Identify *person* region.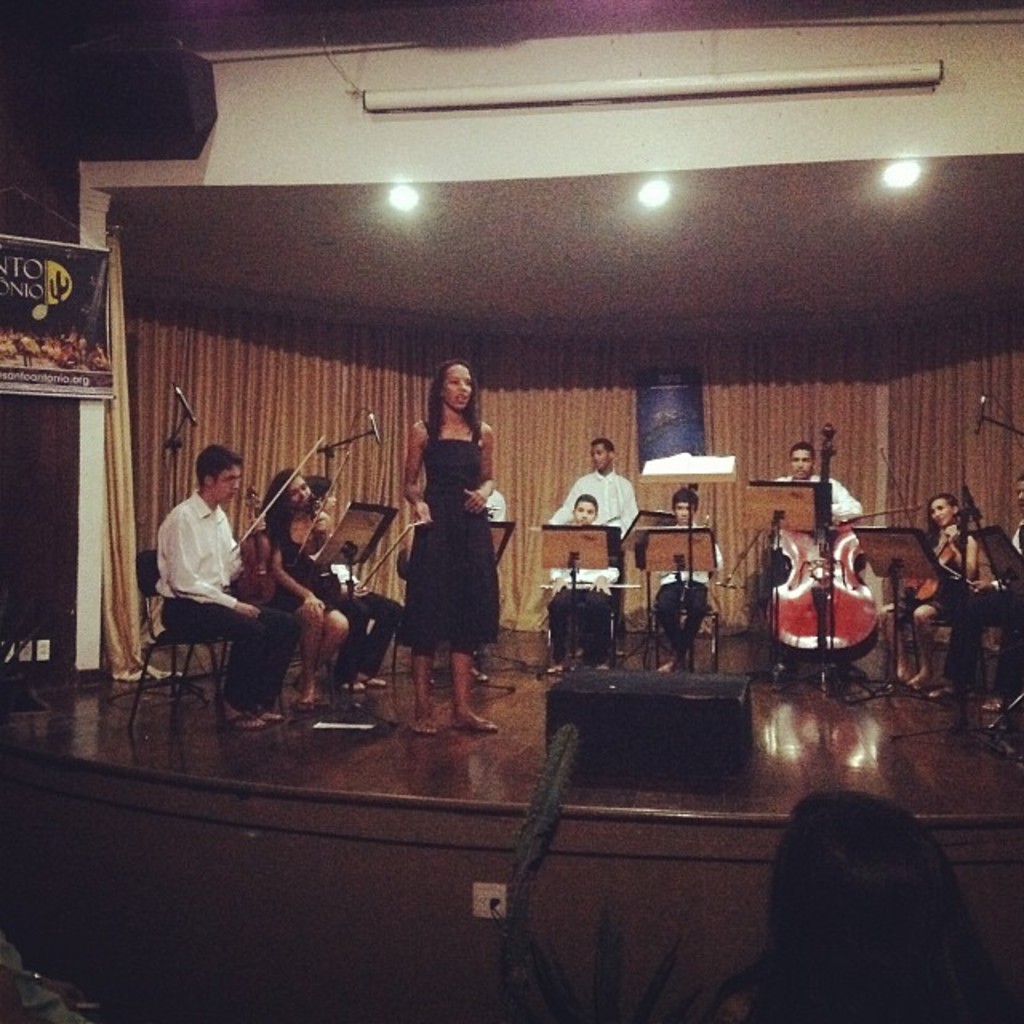
Region: bbox=[397, 357, 502, 734].
